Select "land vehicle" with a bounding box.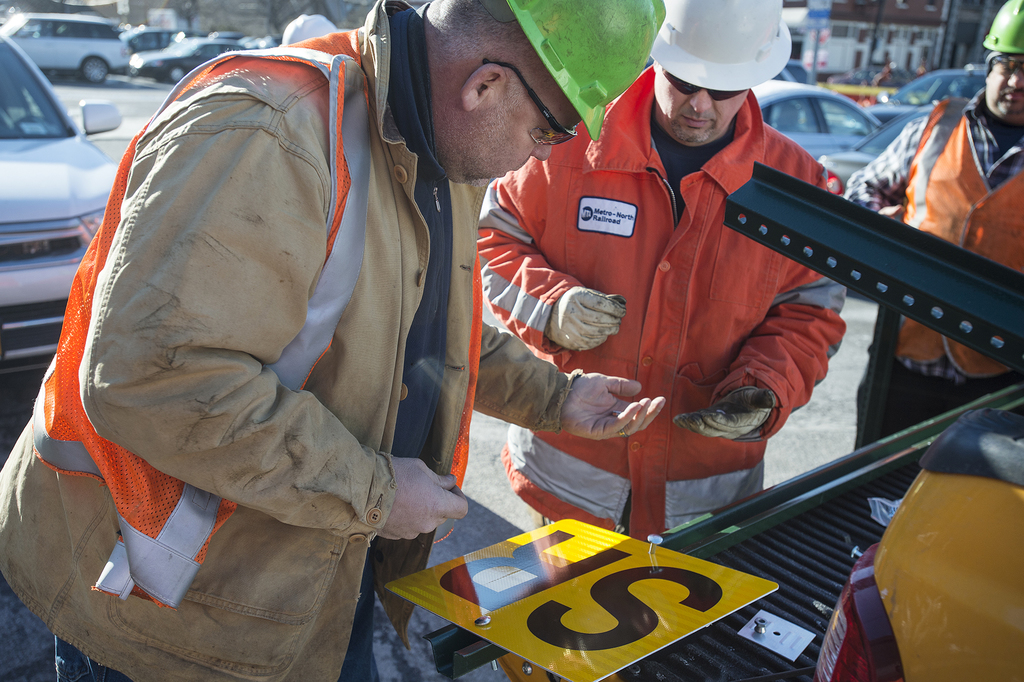
Rect(819, 102, 936, 197).
